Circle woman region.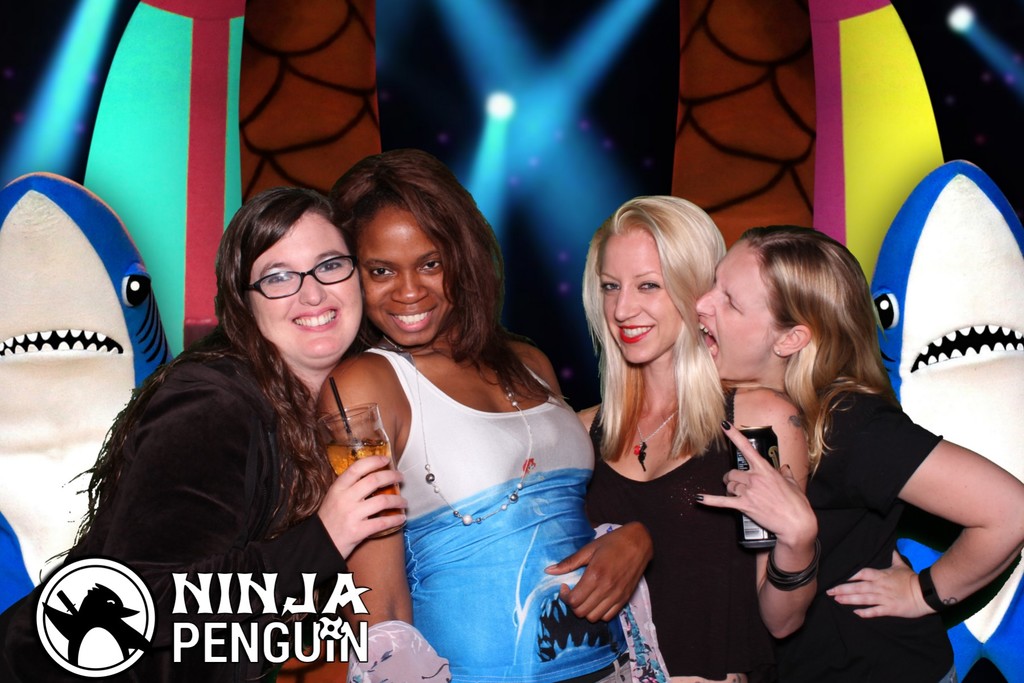
Region: x1=308, y1=147, x2=680, y2=682.
